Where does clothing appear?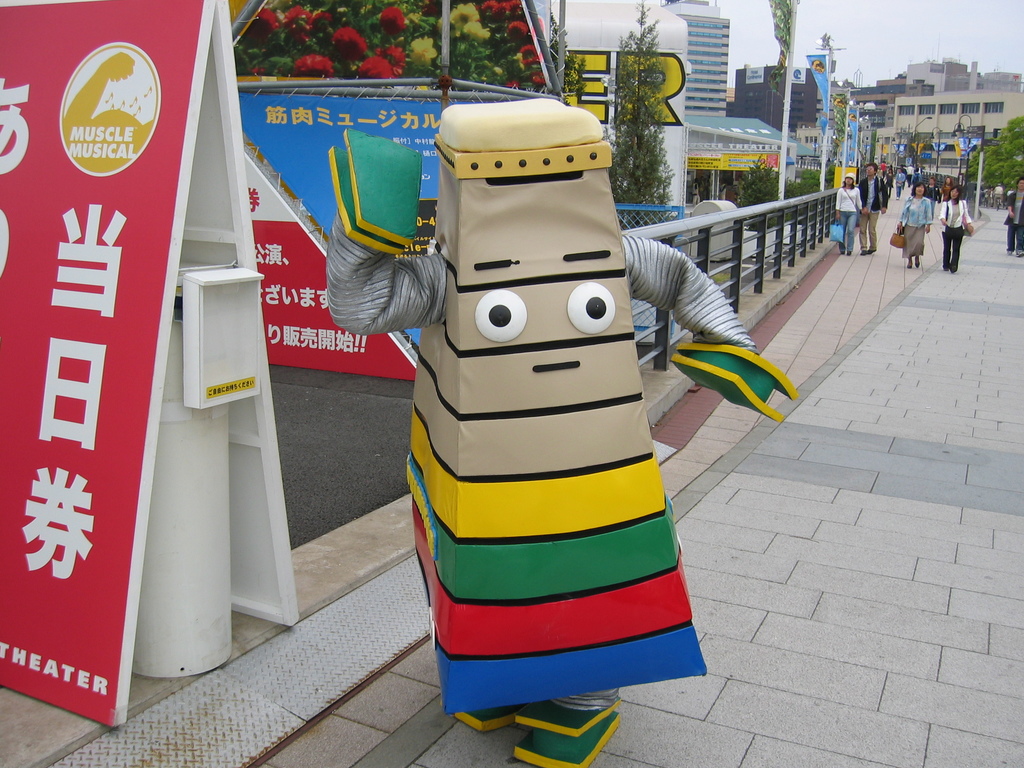
Appears at region(906, 166, 913, 182).
